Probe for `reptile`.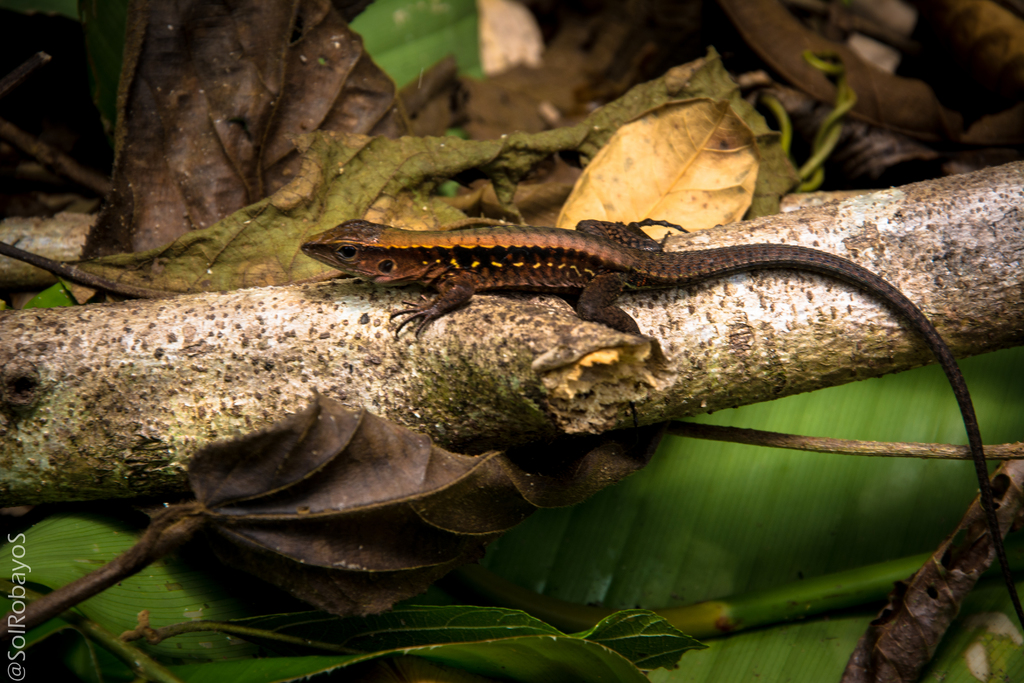
Probe result: {"left": 299, "top": 216, "right": 1023, "bottom": 623}.
